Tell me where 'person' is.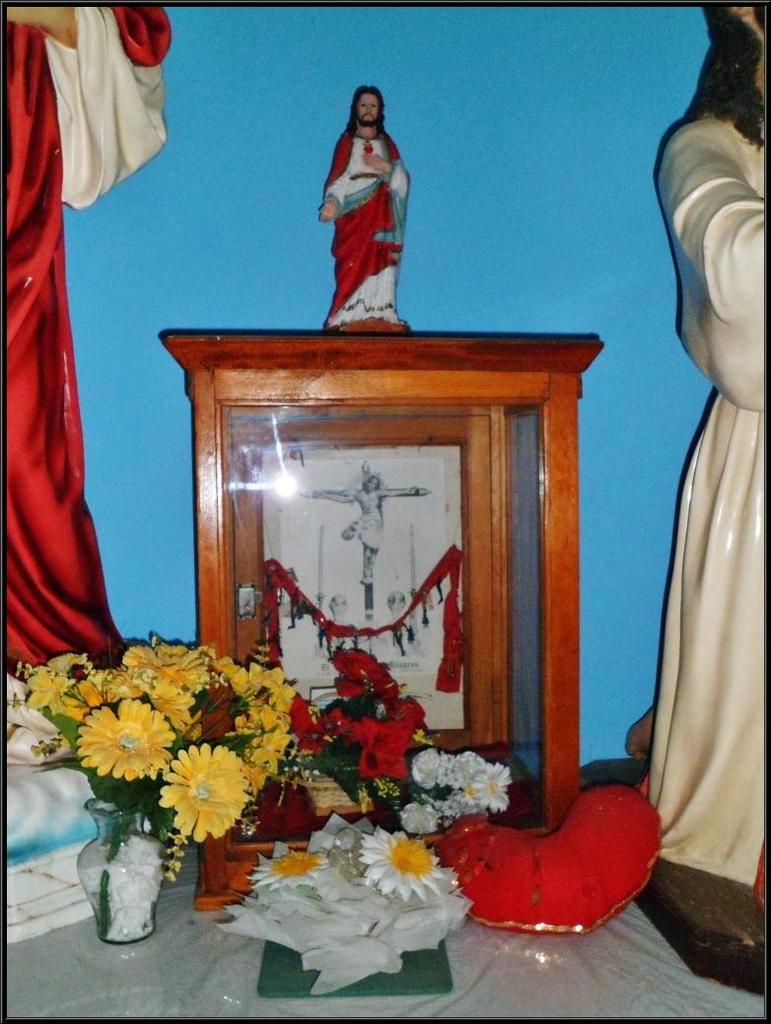
'person' is at 305 471 427 589.
